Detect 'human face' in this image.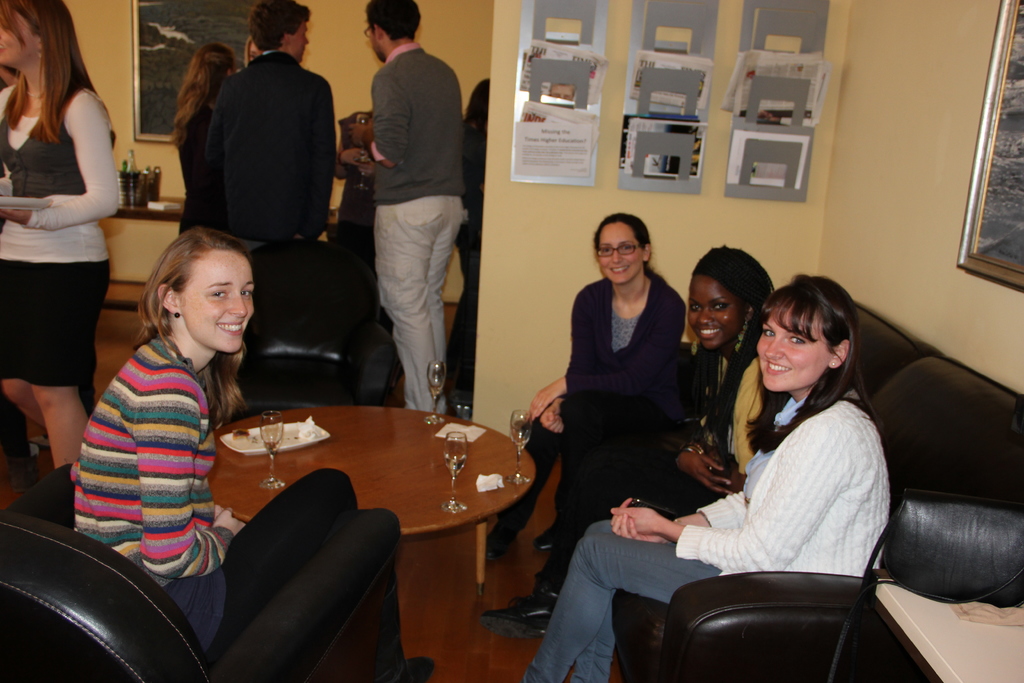
Detection: [x1=292, y1=22, x2=311, y2=56].
